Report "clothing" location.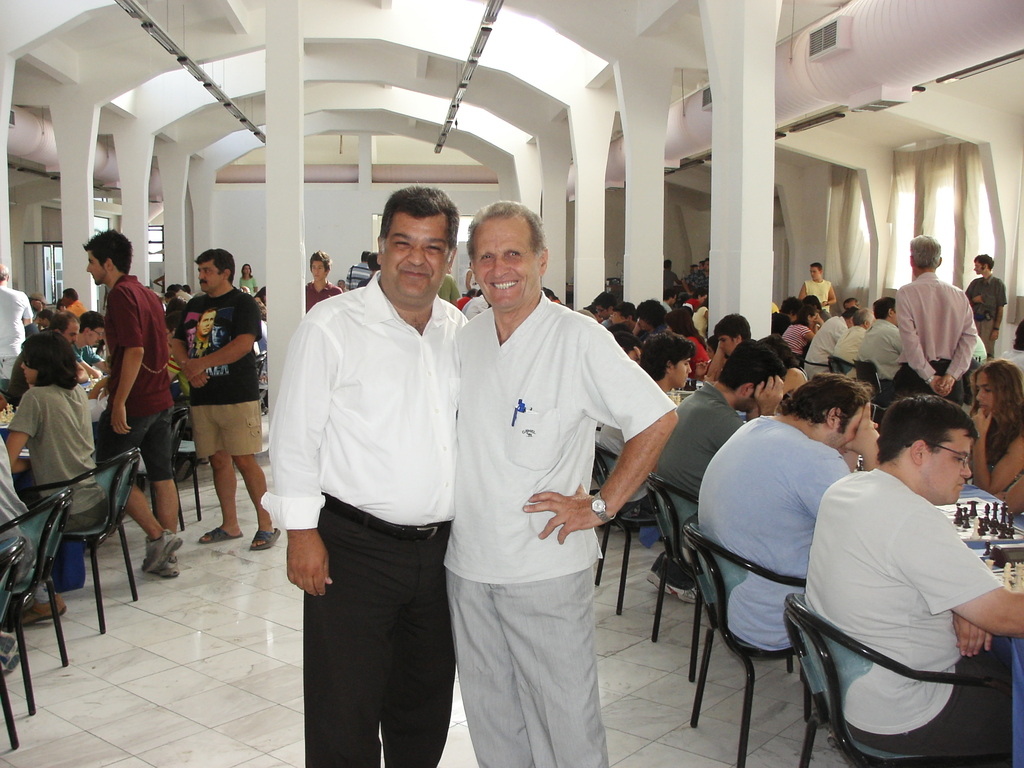
Report: <bbox>857, 321, 920, 379</bbox>.
